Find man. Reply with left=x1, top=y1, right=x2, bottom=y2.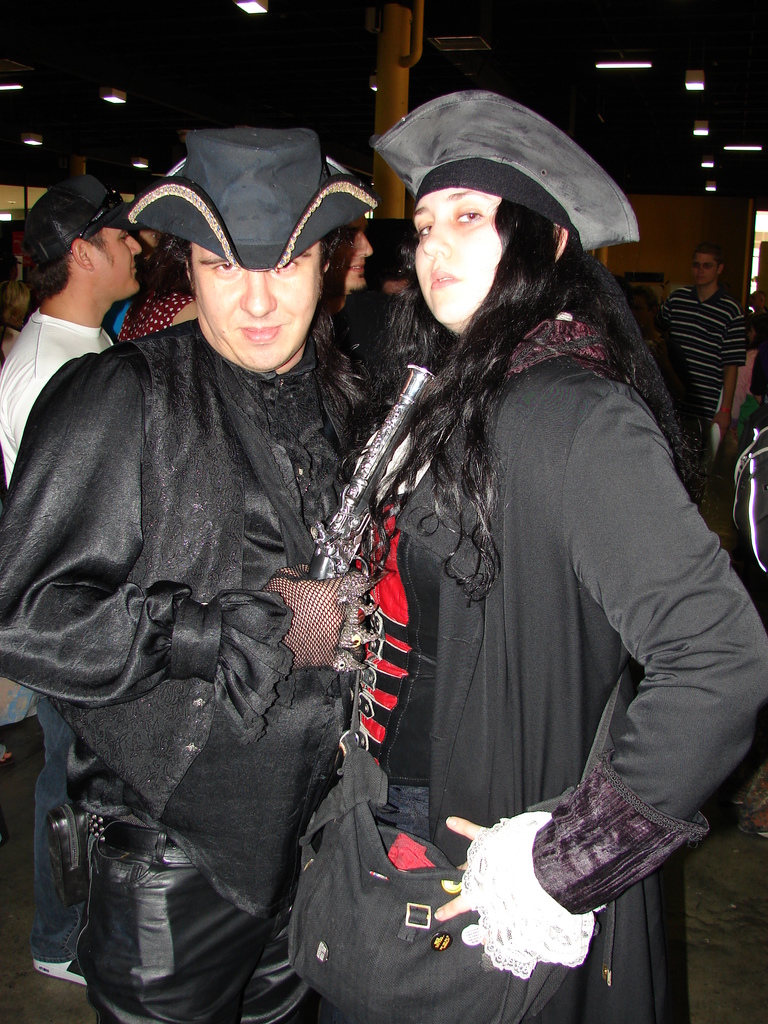
left=29, top=101, right=477, bottom=1018.
